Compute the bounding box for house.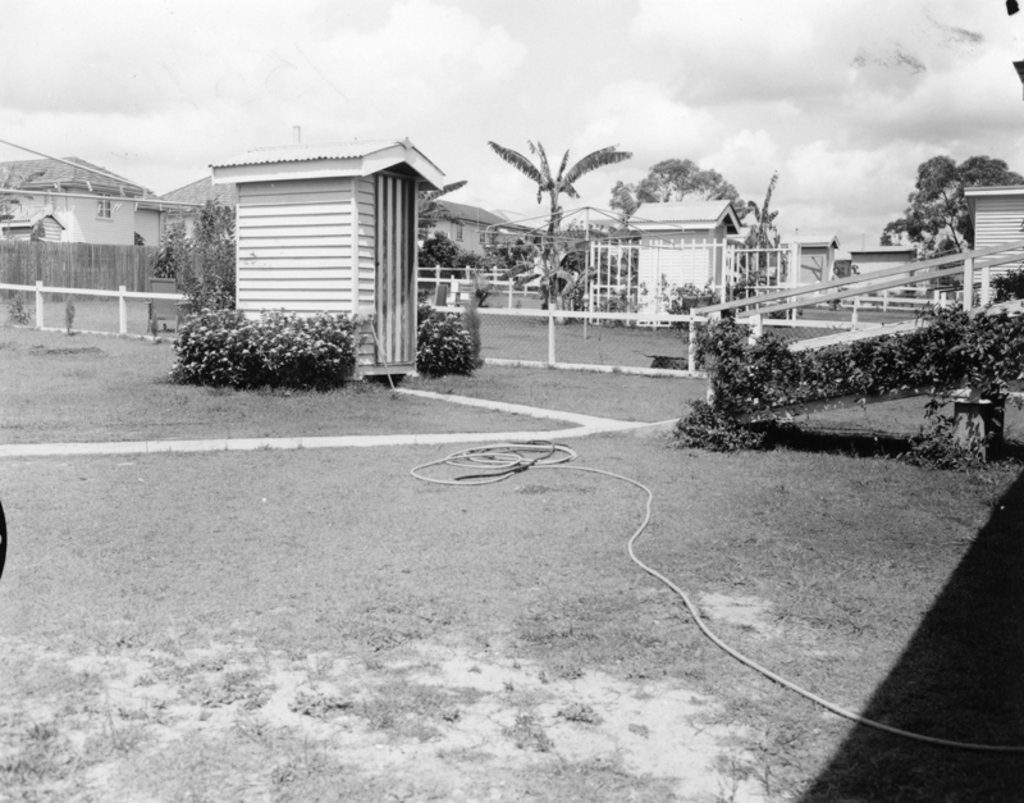
locate(417, 200, 508, 269).
